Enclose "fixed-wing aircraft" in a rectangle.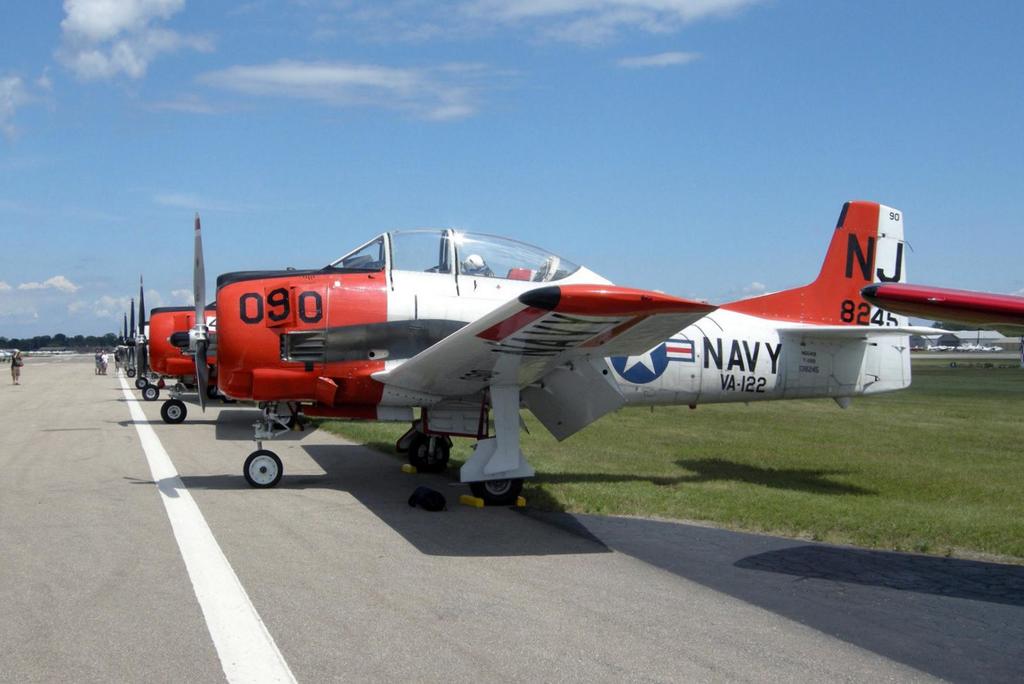
region(115, 326, 122, 368).
